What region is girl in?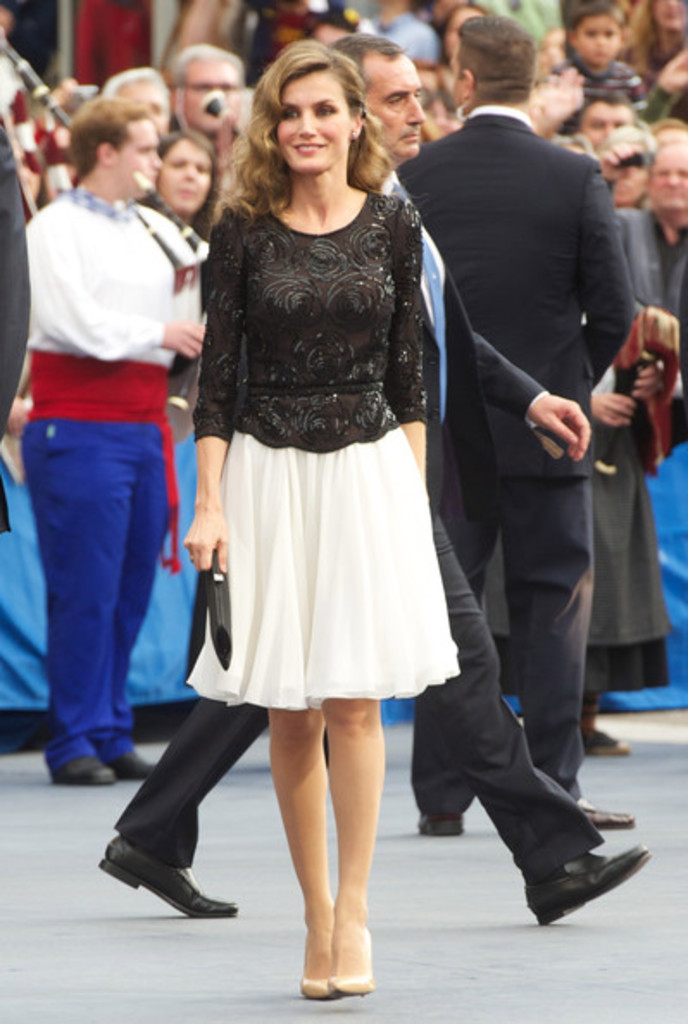
179, 36, 460, 996.
